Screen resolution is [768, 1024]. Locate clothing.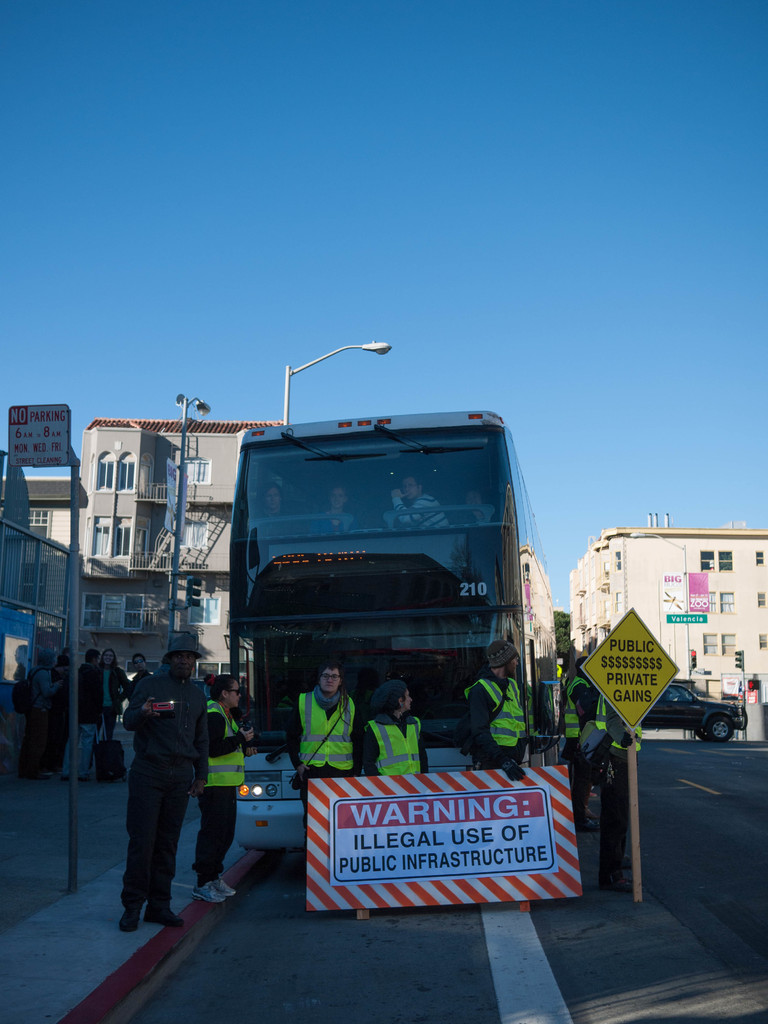
362, 713, 420, 780.
